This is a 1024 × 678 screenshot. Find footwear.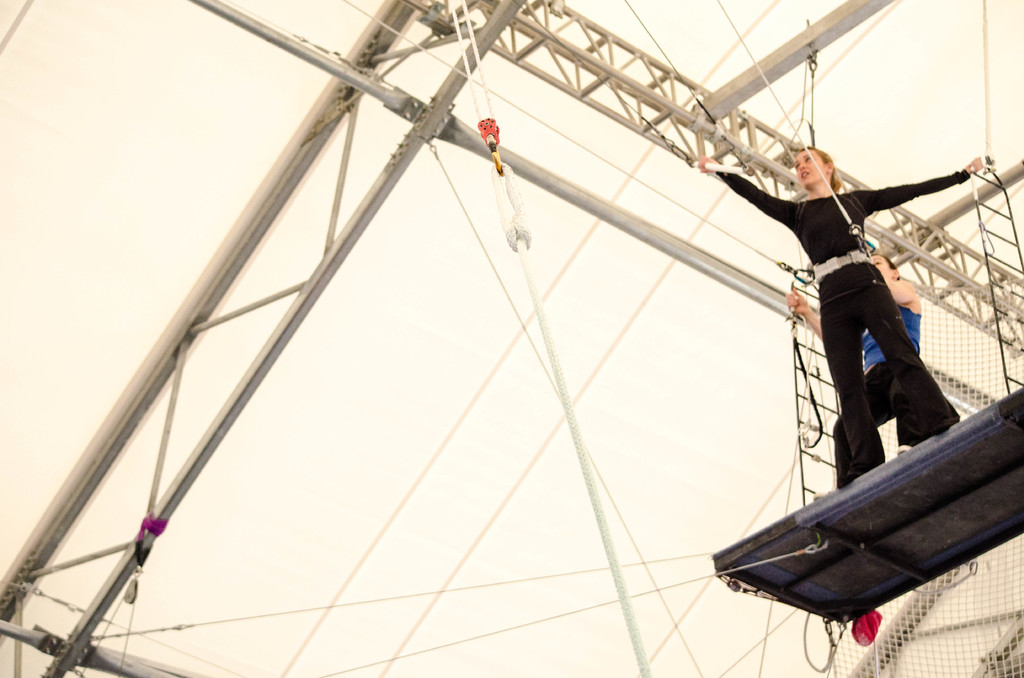
Bounding box: Rect(898, 447, 912, 455).
